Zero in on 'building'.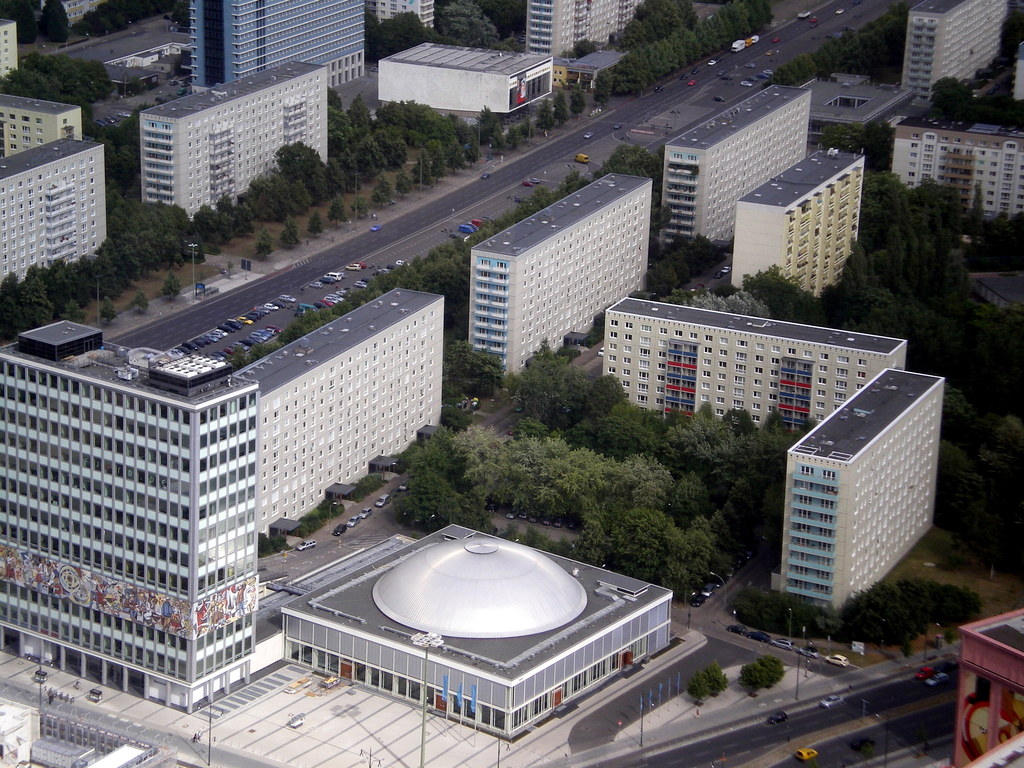
Zeroed in: (left=520, top=0, right=639, bottom=63).
